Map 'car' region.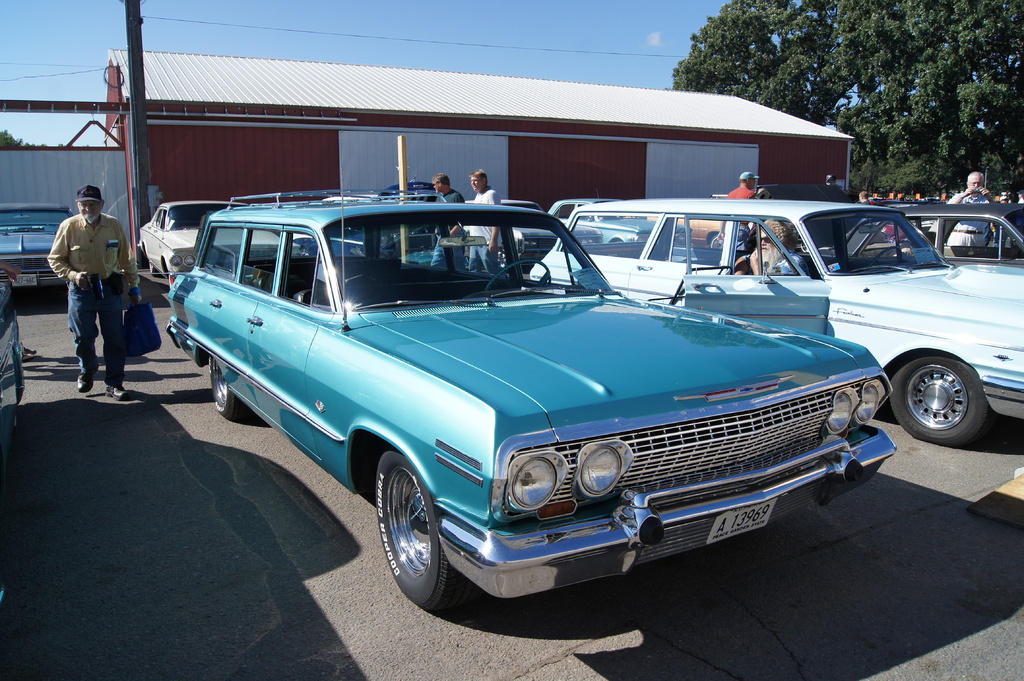
Mapped to select_region(528, 195, 1023, 456).
